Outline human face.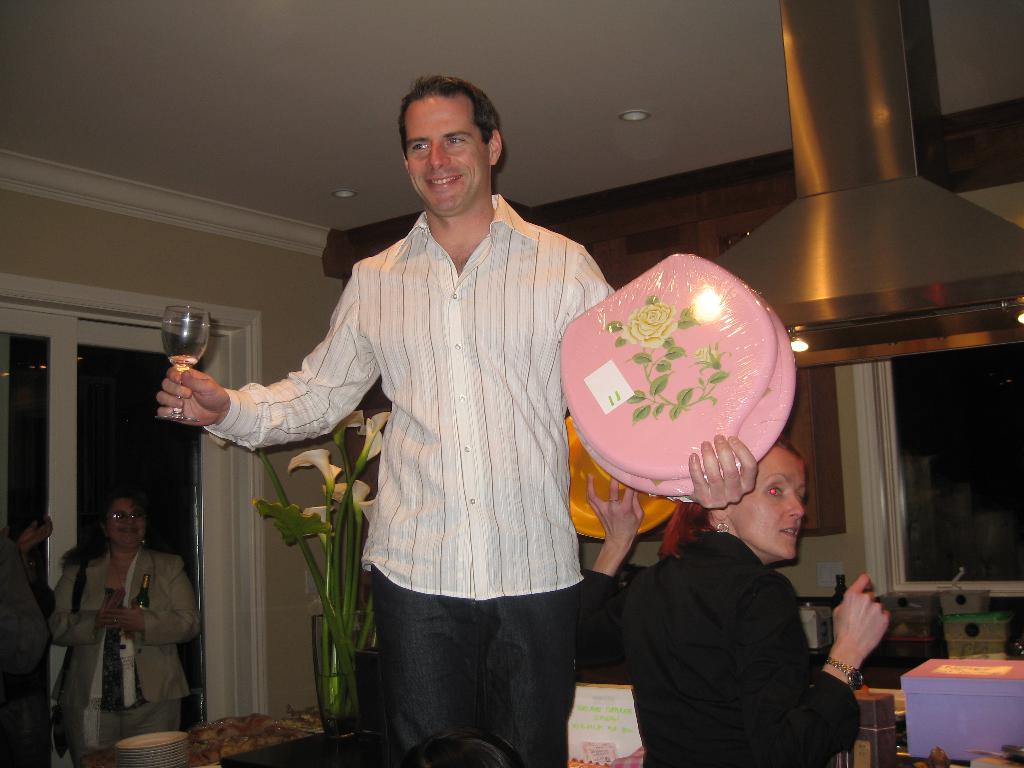
Outline: select_region(406, 95, 486, 212).
